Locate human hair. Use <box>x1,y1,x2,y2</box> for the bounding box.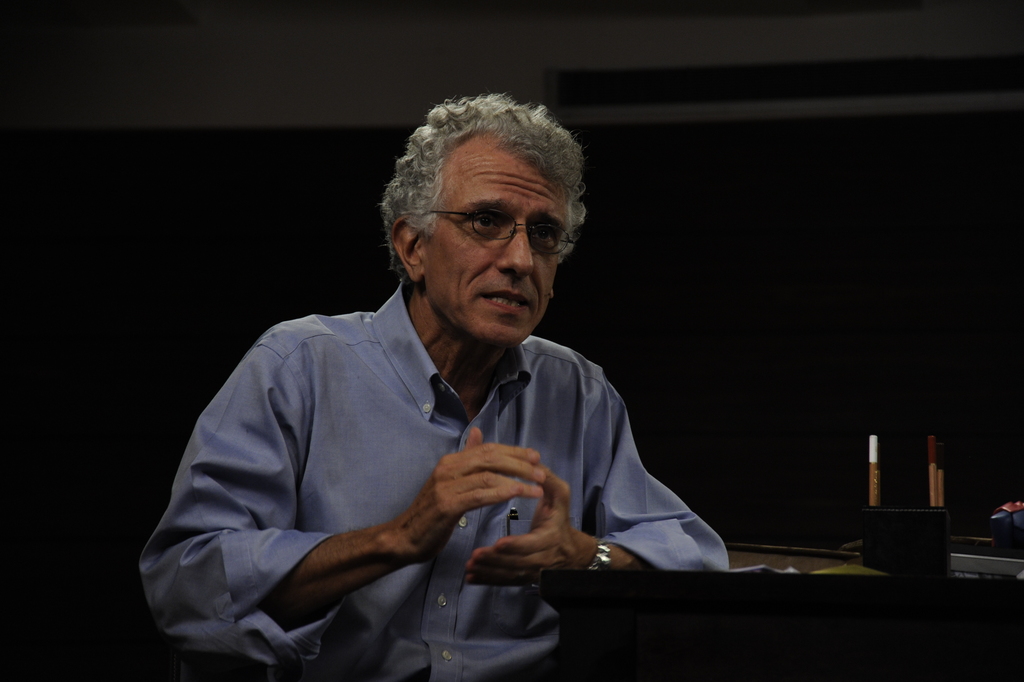
<box>374,92,581,280</box>.
